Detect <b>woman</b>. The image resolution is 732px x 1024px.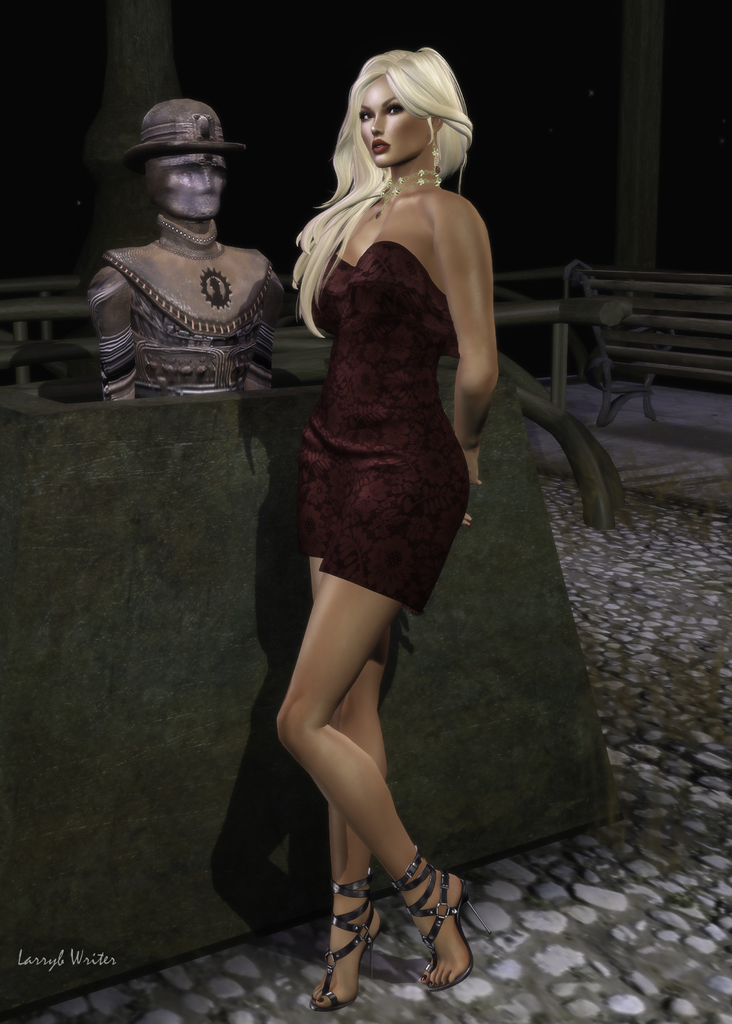
<bbox>233, 52, 562, 960</bbox>.
